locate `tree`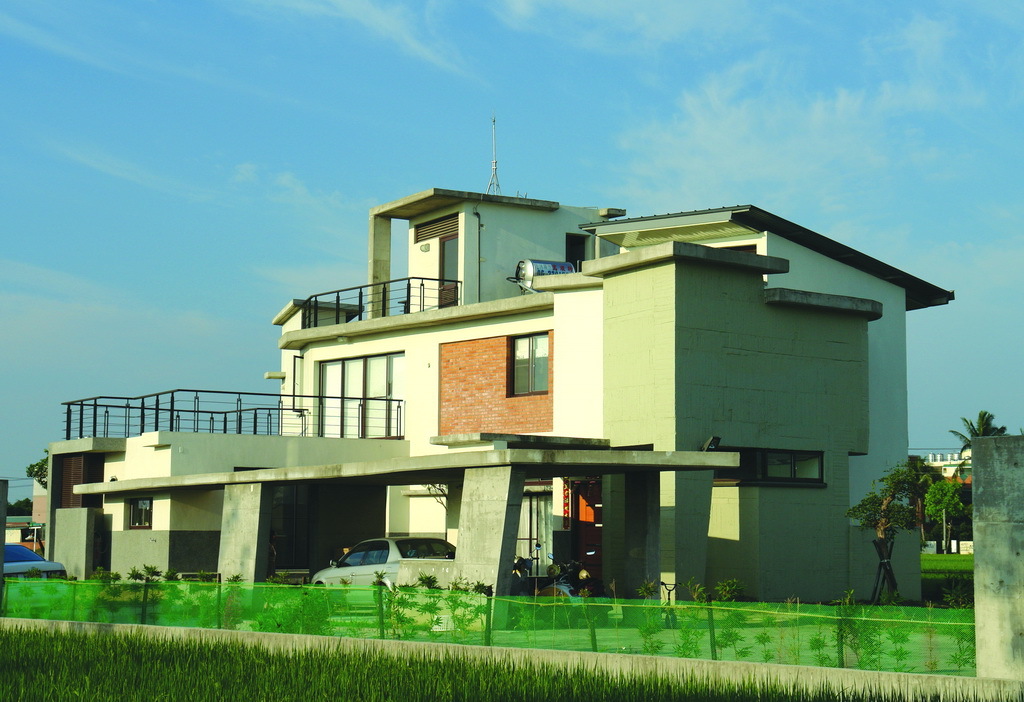
<box>953,415,1011,463</box>
